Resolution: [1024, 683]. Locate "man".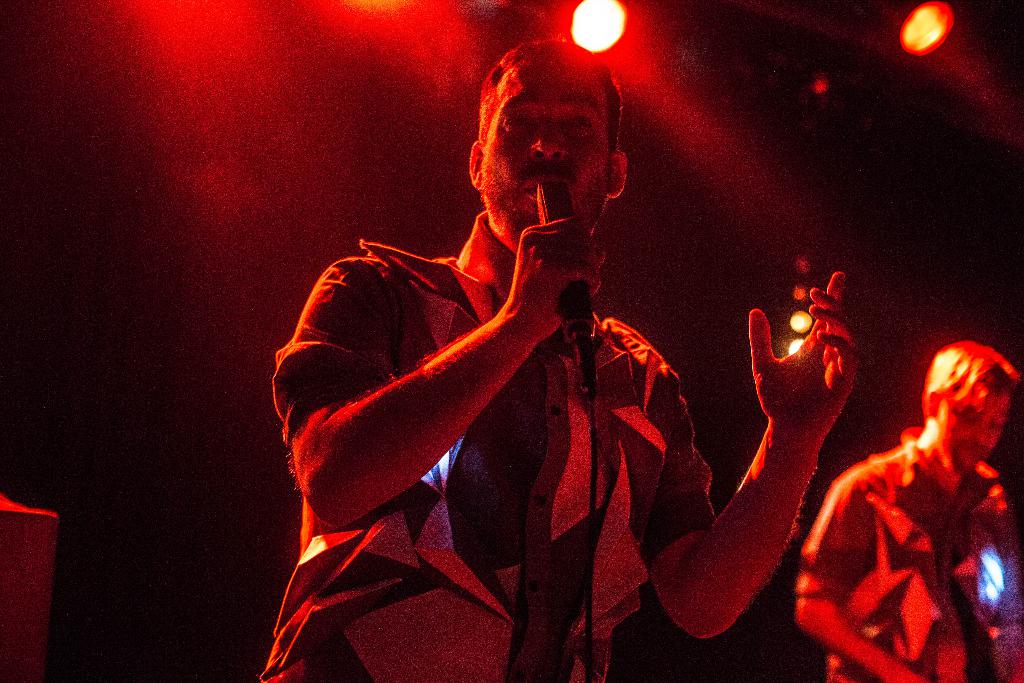
left=255, top=38, right=802, bottom=636.
